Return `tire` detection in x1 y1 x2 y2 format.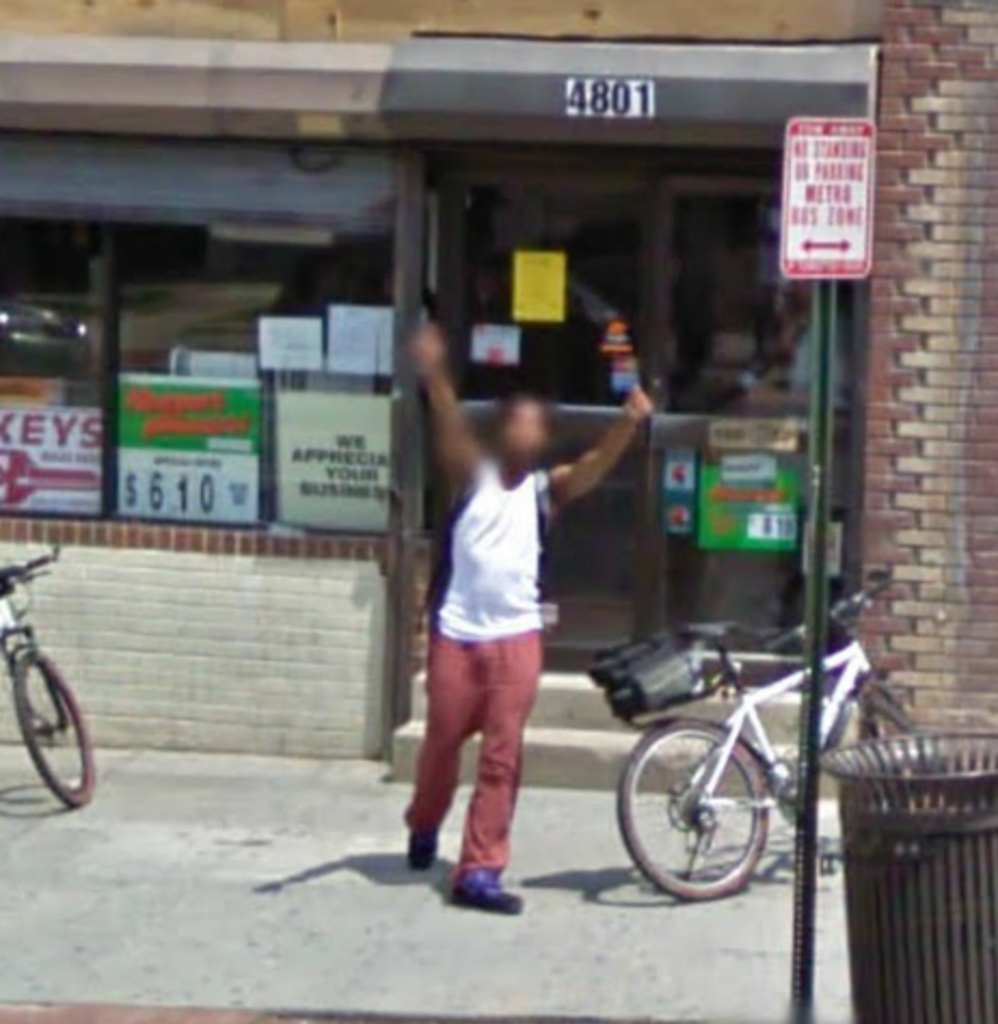
851 668 948 767.
